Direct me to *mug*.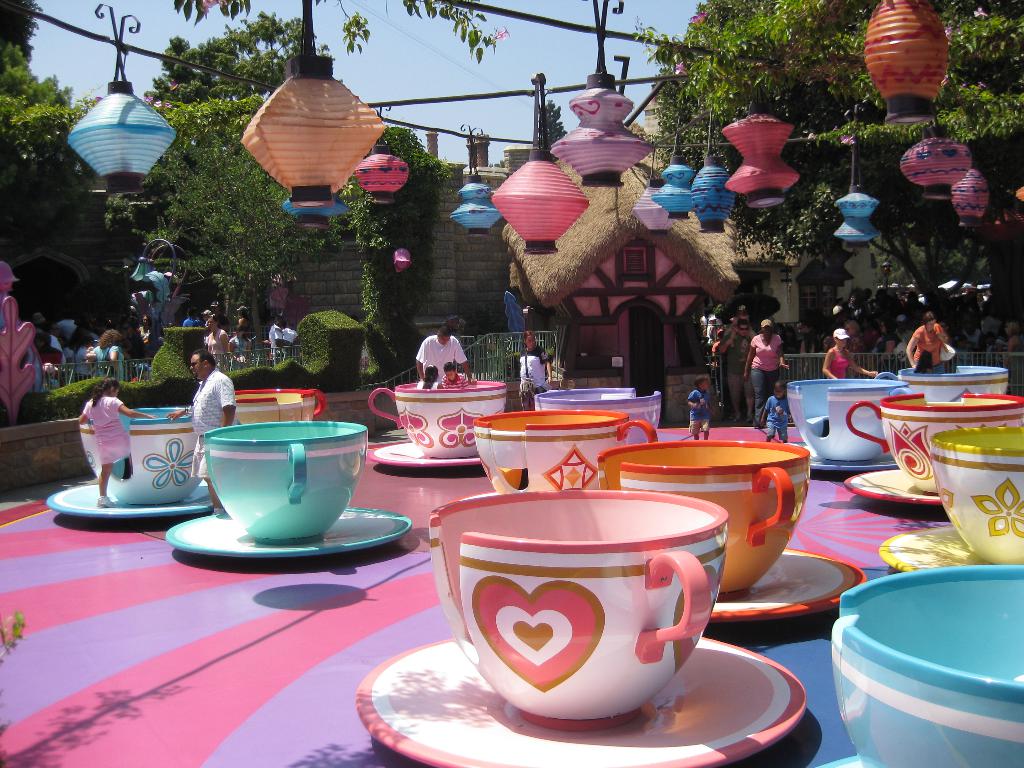
Direction: {"x1": 787, "y1": 378, "x2": 911, "y2": 461}.
